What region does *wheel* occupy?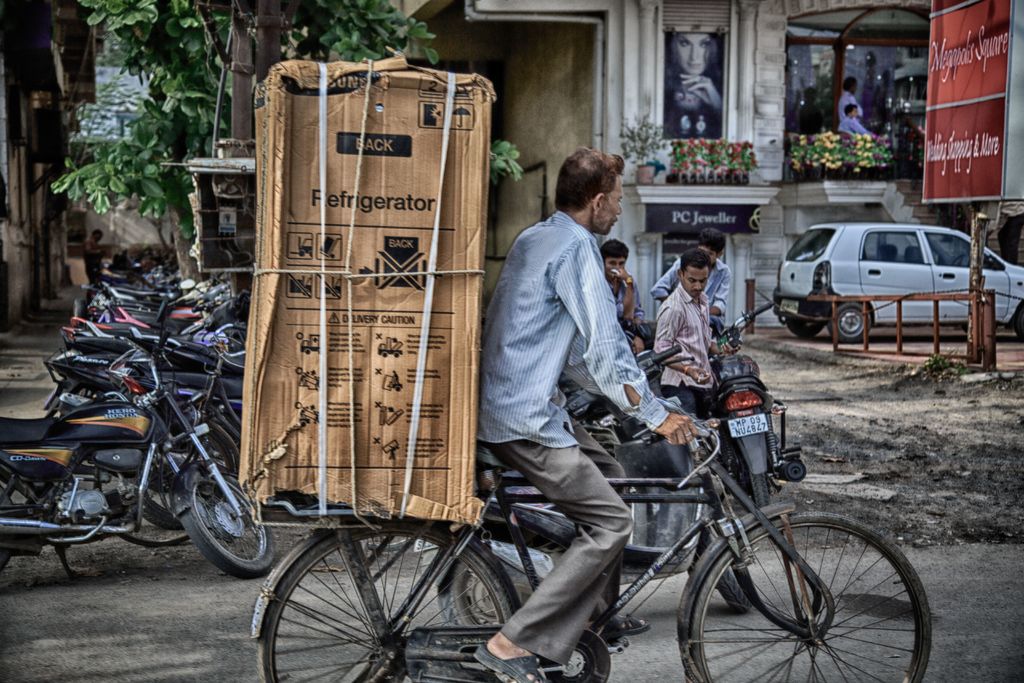
BBox(175, 471, 279, 579).
